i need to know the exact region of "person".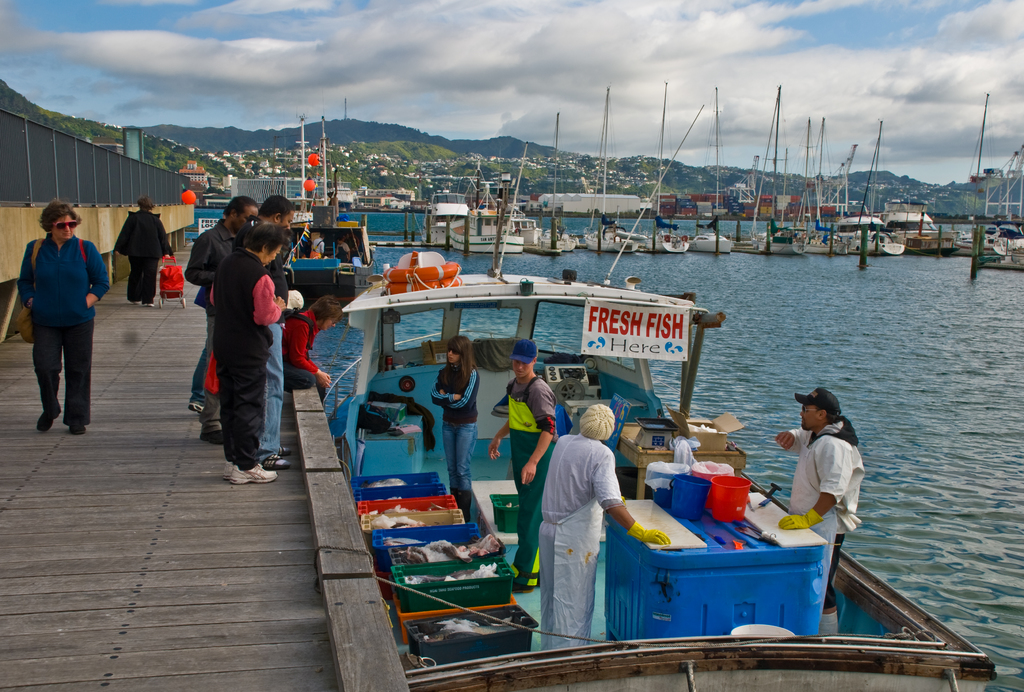
Region: [left=5, top=195, right=89, bottom=421].
